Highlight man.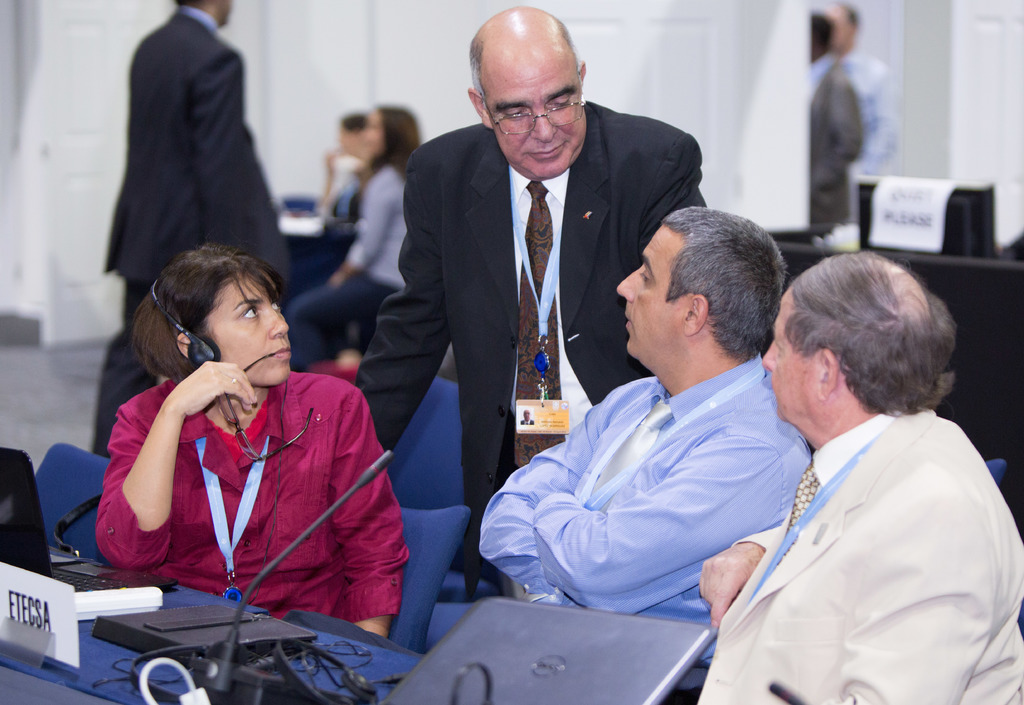
Highlighted region: pyautogui.locateOnScreen(811, 11, 863, 238).
